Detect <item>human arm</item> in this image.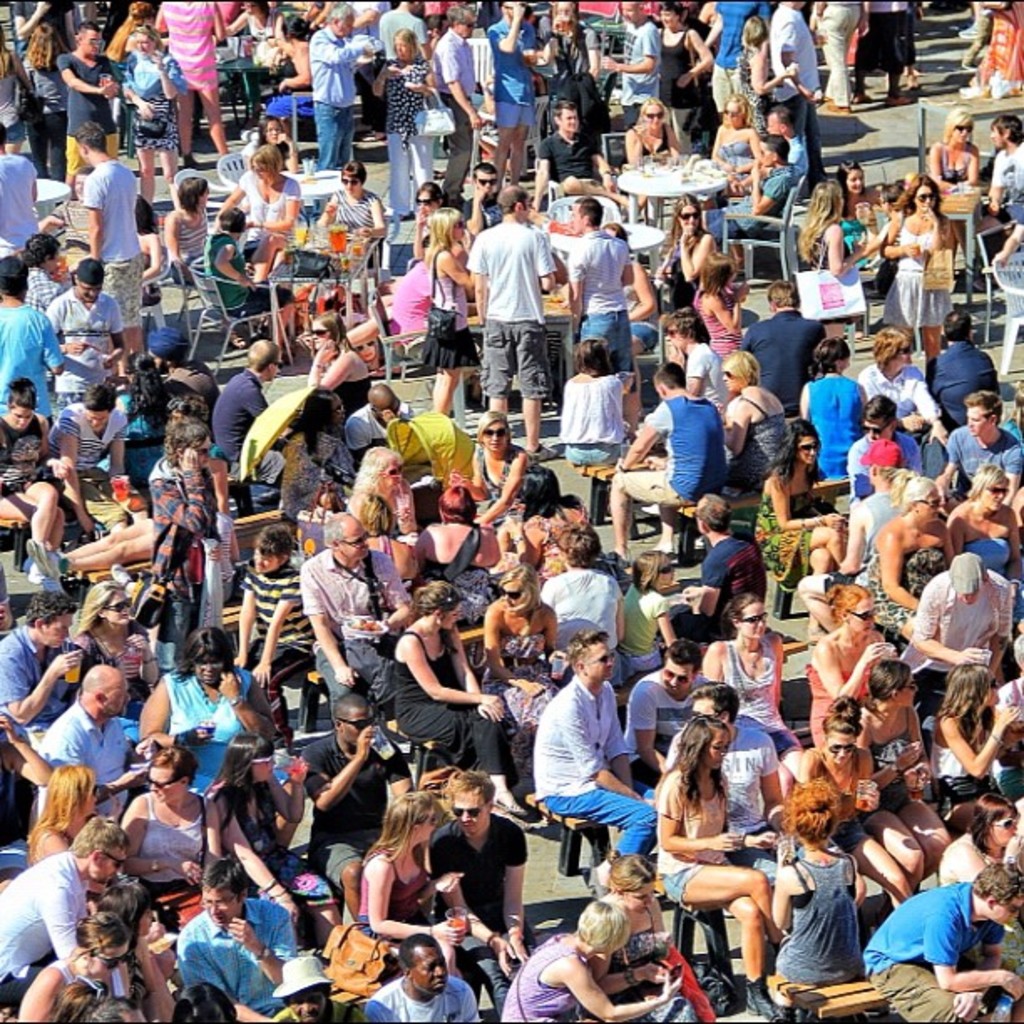
Detection: <box>674,228,713,286</box>.
